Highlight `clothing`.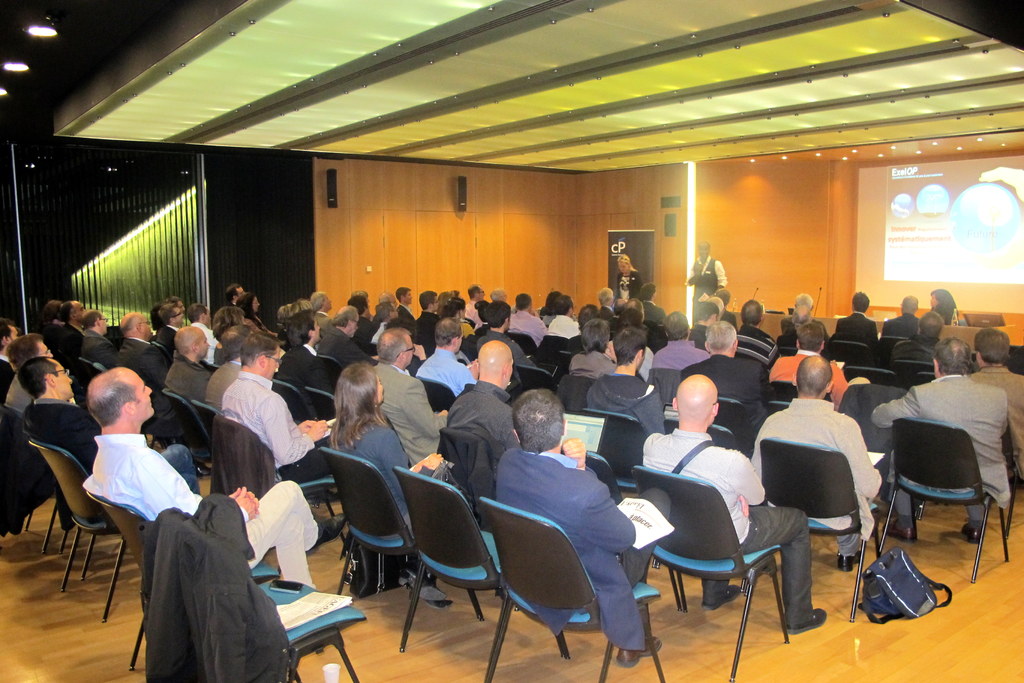
Highlighted region: 383,358,449,450.
